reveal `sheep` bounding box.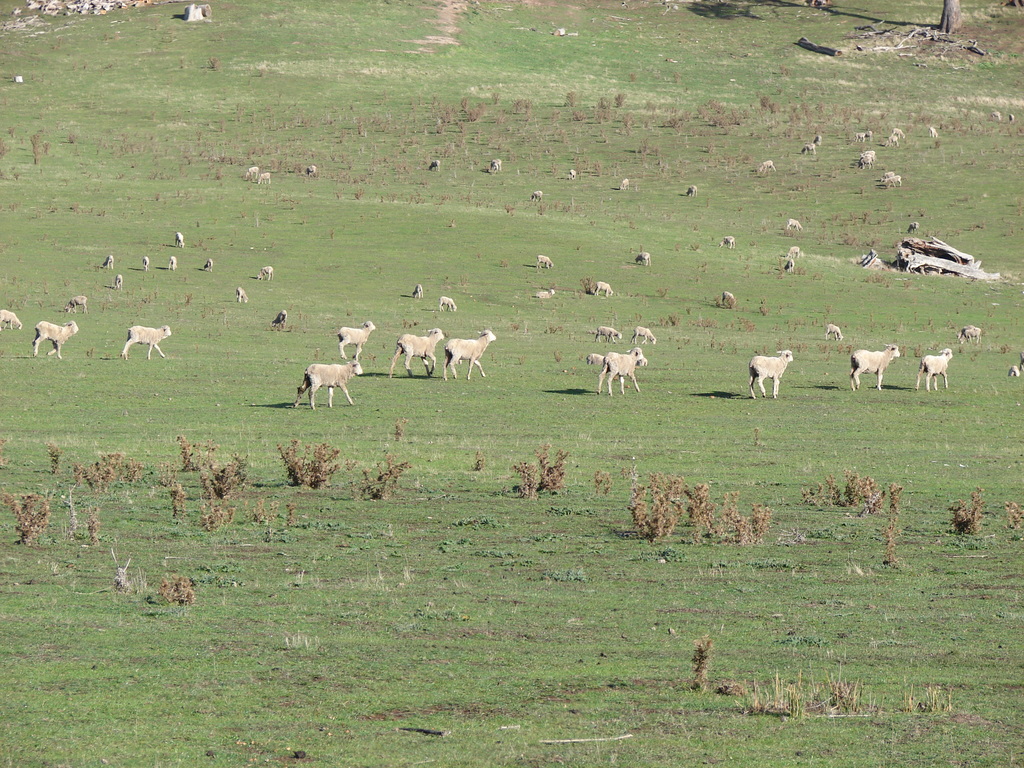
Revealed: rect(717, 237, 736, 250).
